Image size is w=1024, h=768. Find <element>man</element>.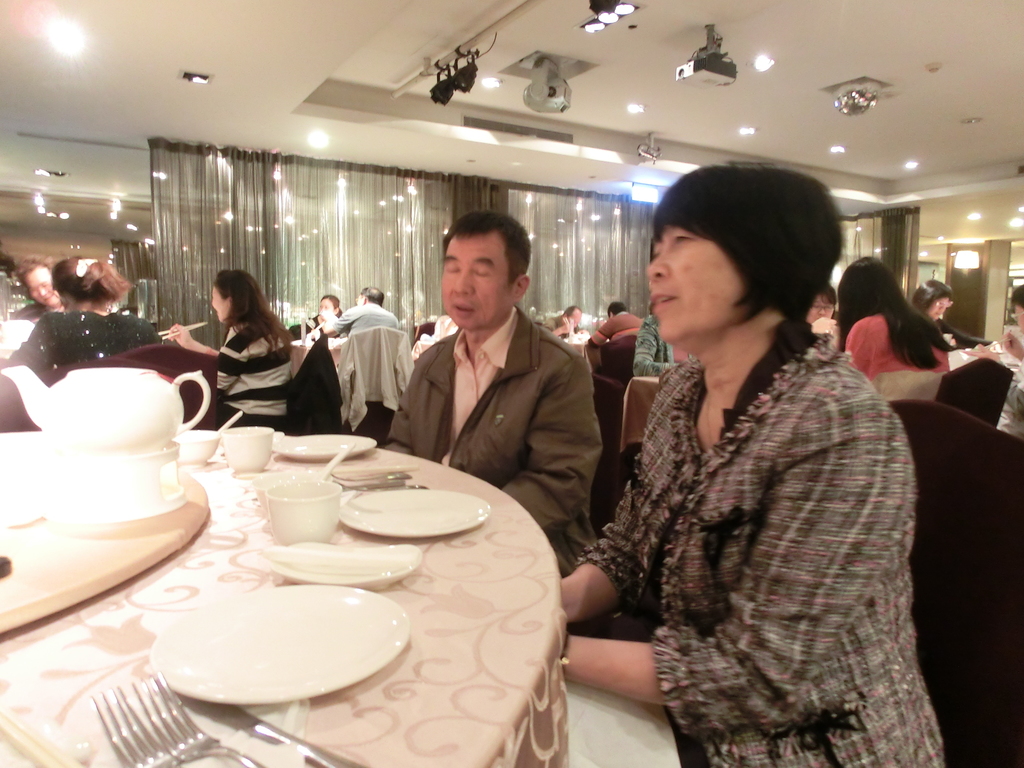
12,258,66,323.
